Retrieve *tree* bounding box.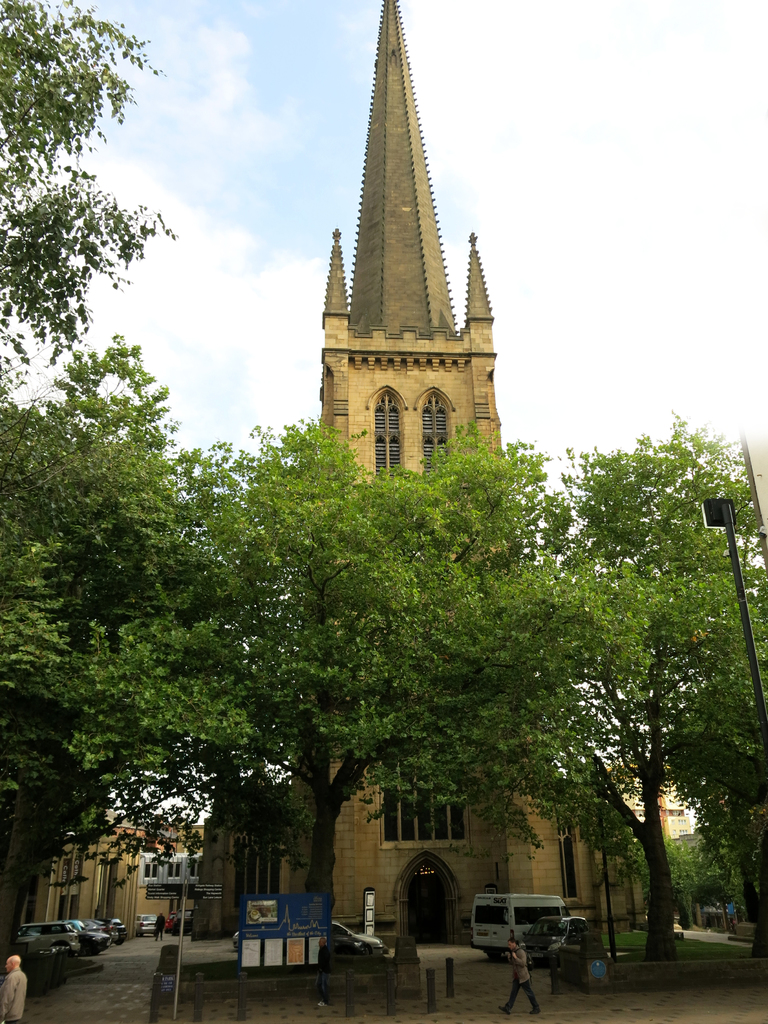
Bounding box: bbox=(0, 0, 172, 371).
